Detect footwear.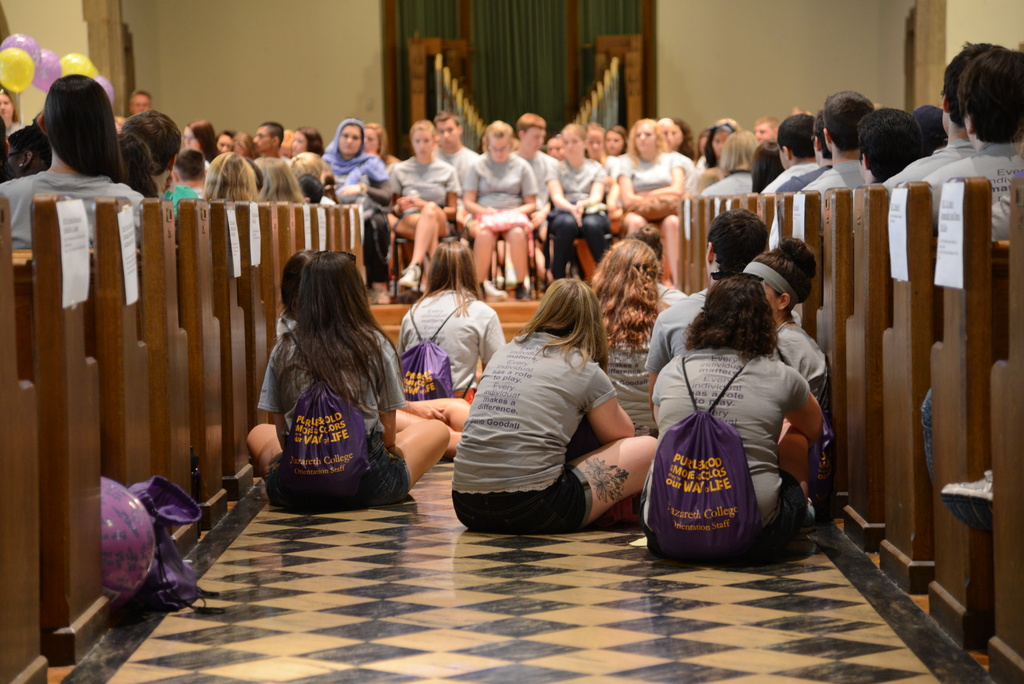
Detected at 484 279 508 301.
